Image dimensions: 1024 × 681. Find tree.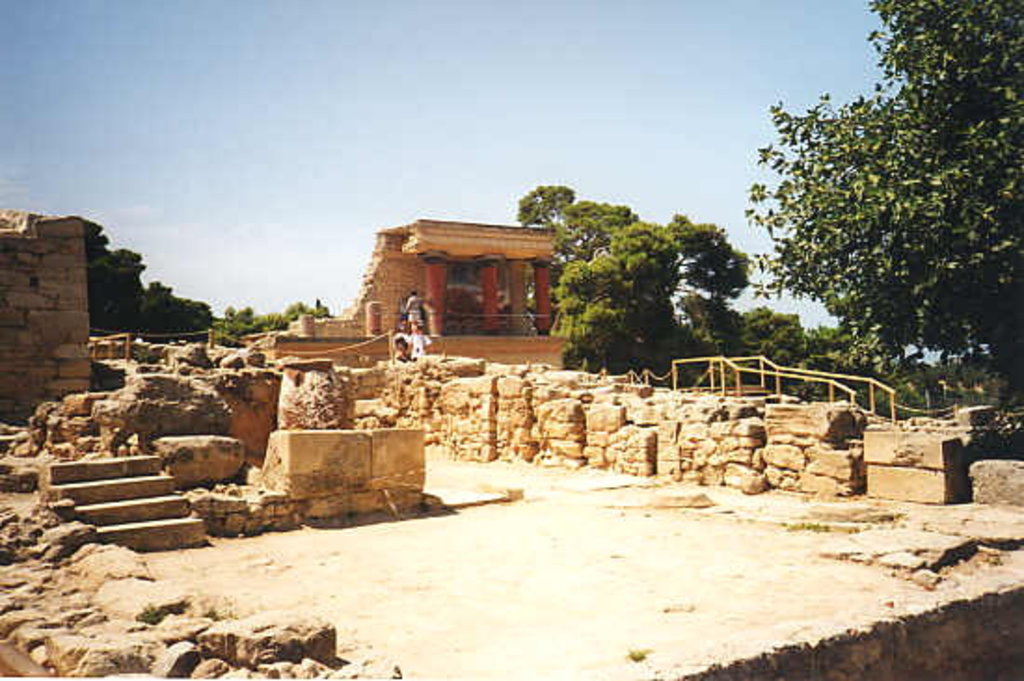
l=190, t=296, r=257, b=340.
